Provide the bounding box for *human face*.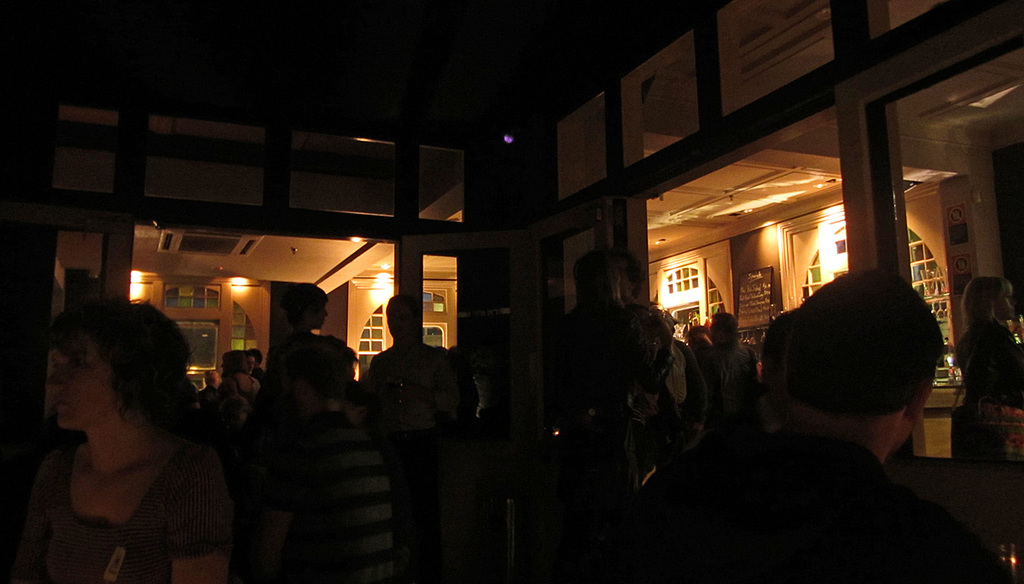
<box>247,356,255,372</box>.
